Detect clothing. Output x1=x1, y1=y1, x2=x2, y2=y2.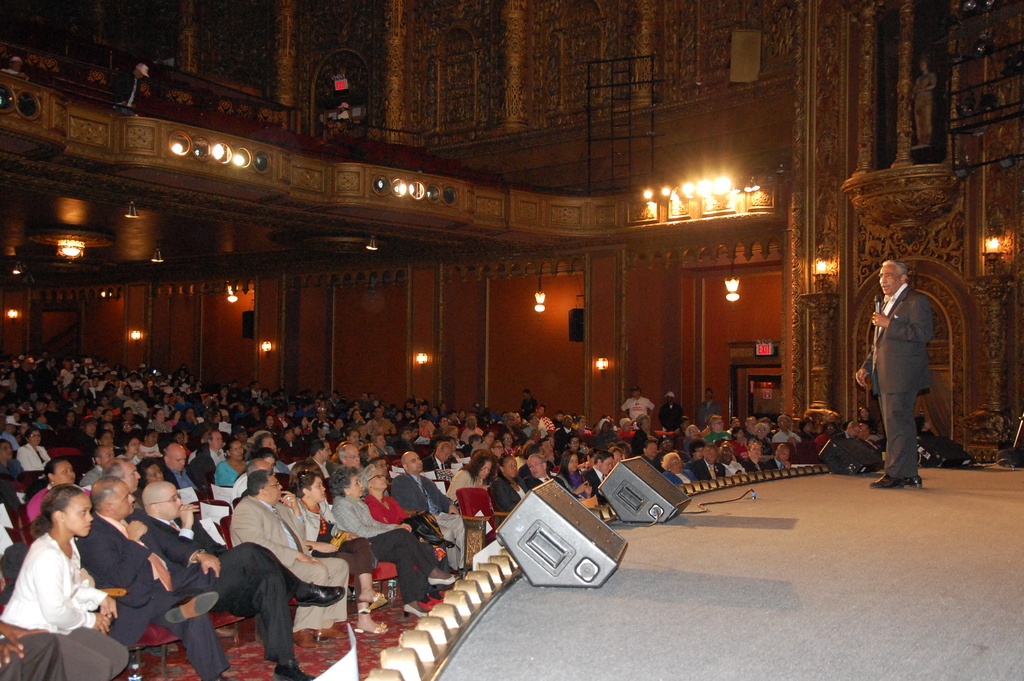
x1=520, y1=396, x2=540, y2=425.
